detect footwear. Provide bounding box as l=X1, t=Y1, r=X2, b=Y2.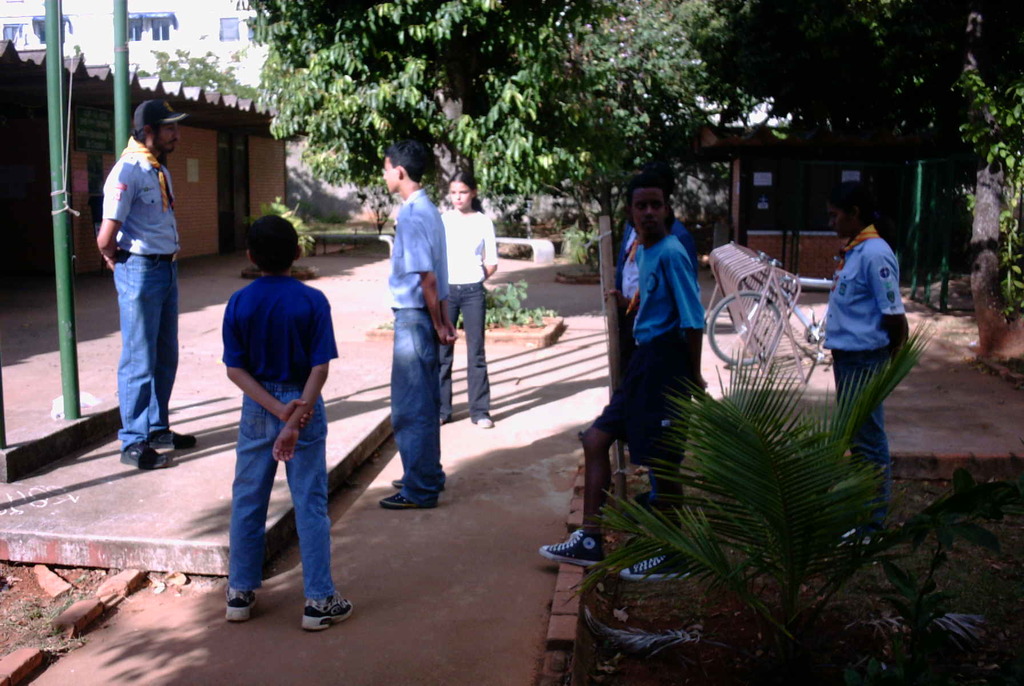
l=380, t=494, r=412, b=508.
